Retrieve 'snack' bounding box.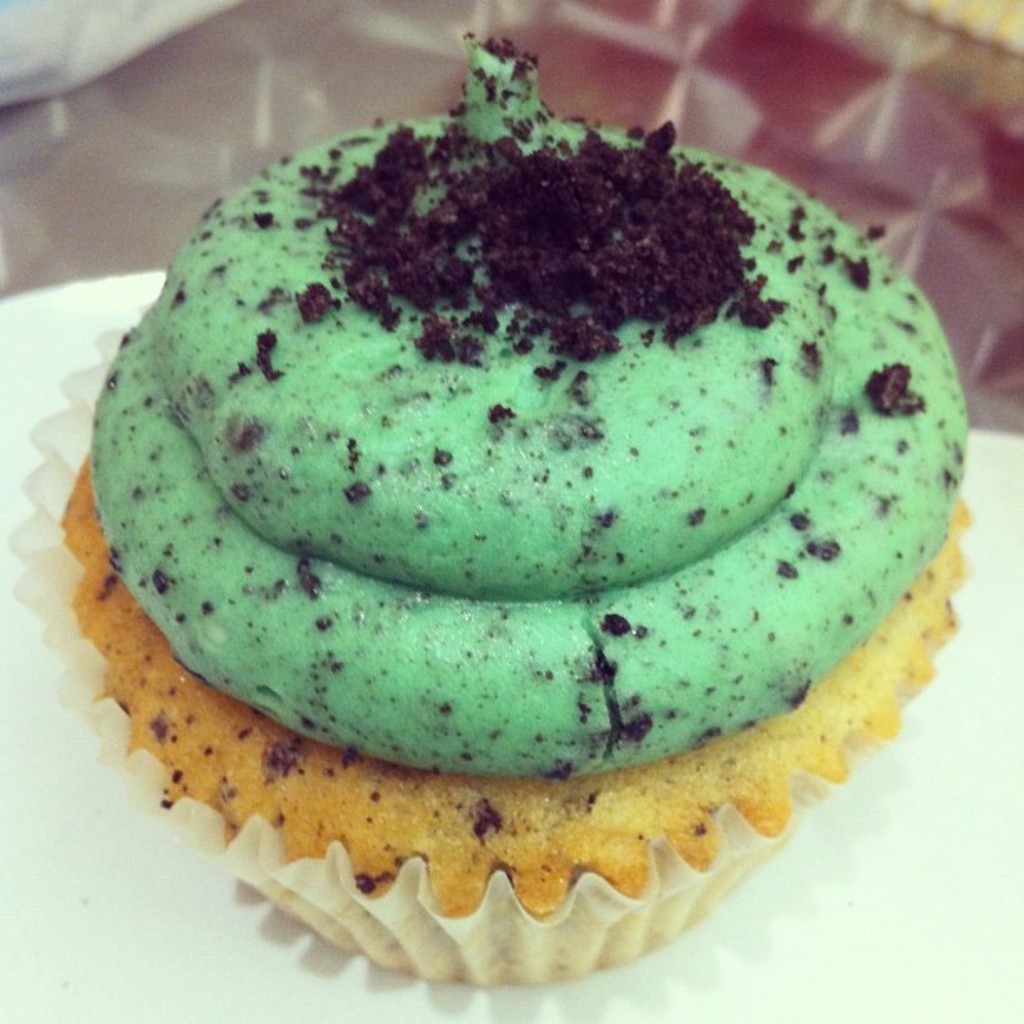
Bounding box: 127, 95, 875, 845.
